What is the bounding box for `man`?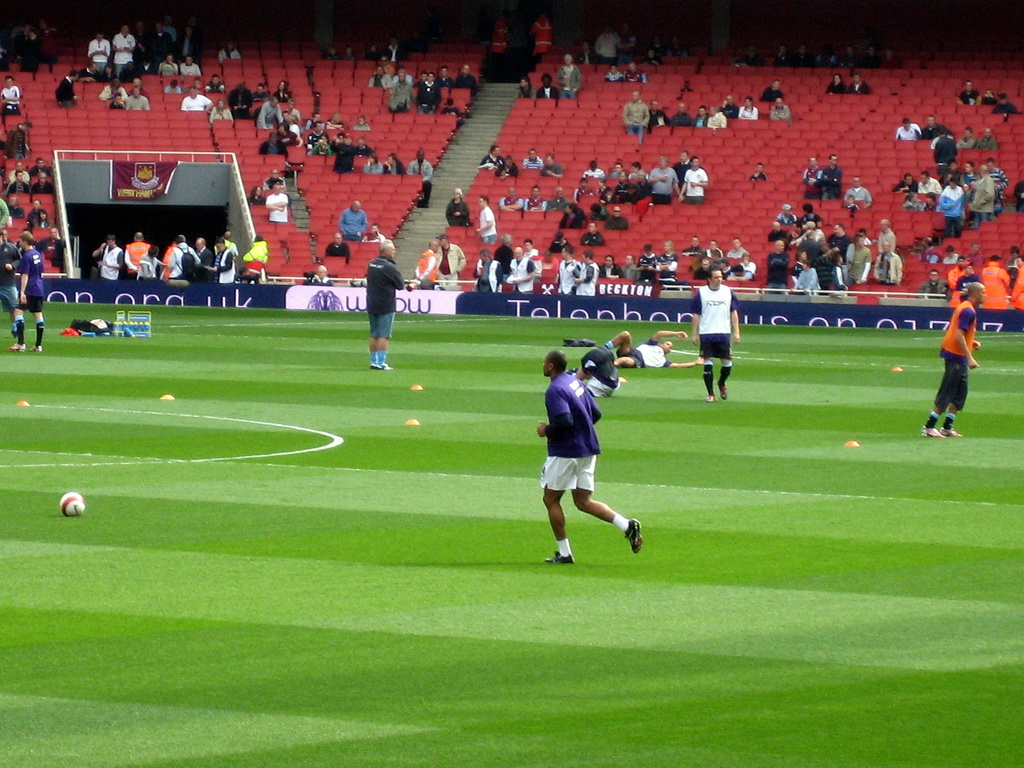
<region>524, 184, 548, 209</region>.
